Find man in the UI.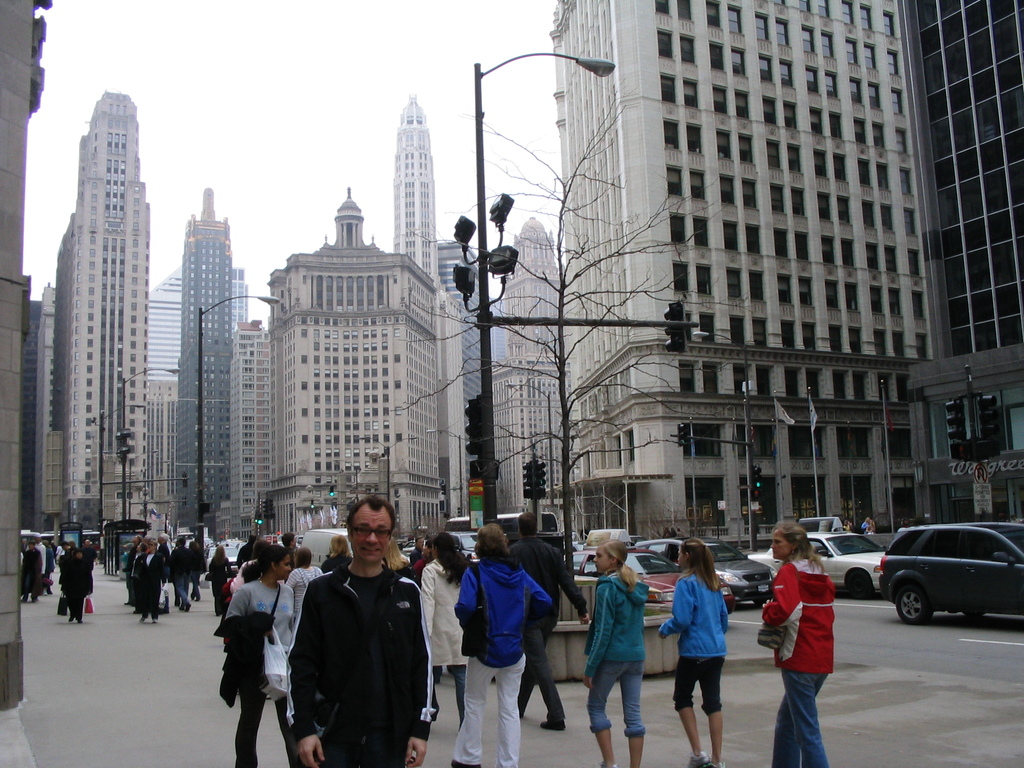
UI element at crop(411, 536, 426, 563).
